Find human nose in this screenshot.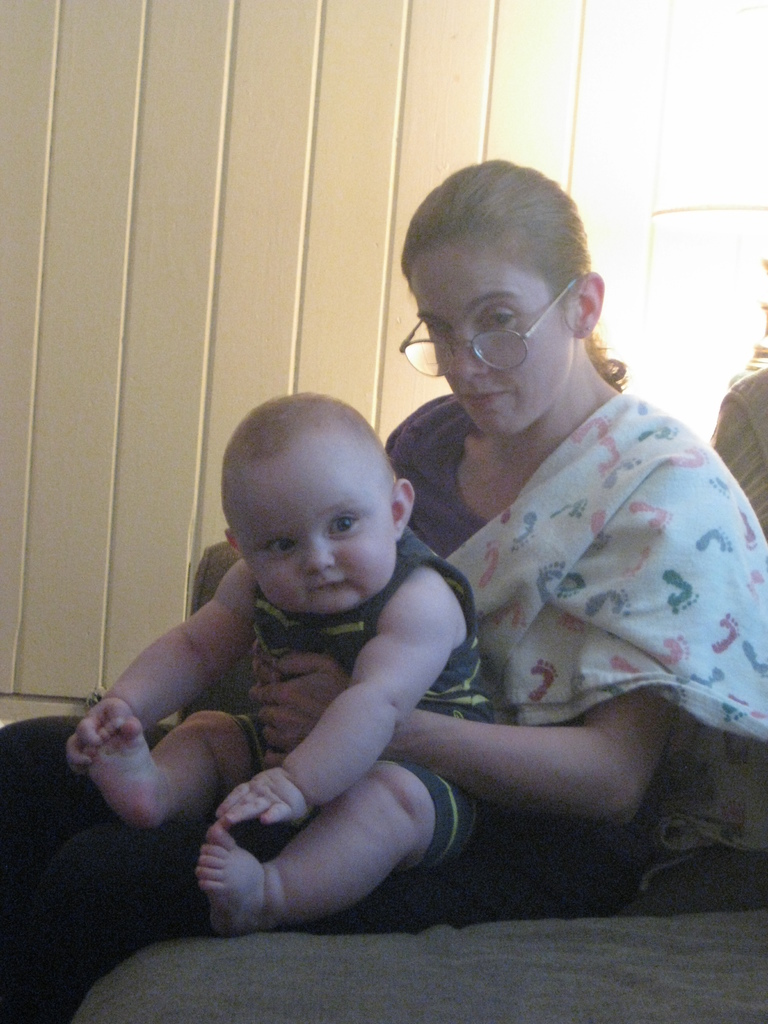
The bounding box for human nose is (x1=450, y1=328, x2=492, y2=383).
